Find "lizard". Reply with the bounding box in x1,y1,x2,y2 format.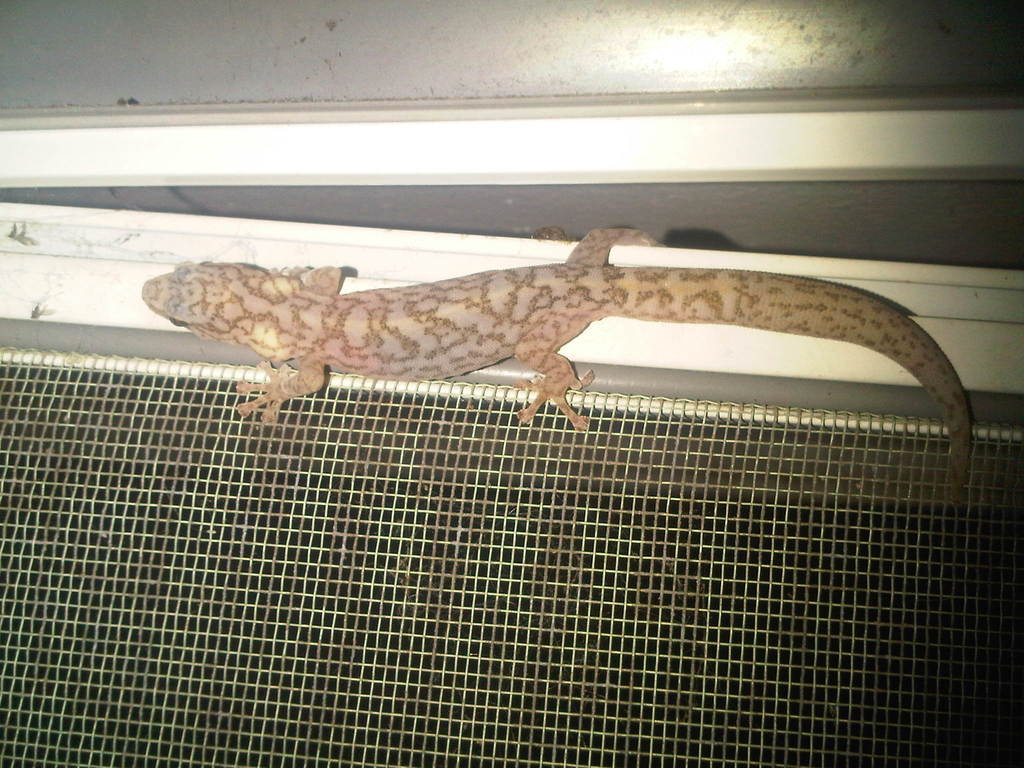
141,220,972,495.
